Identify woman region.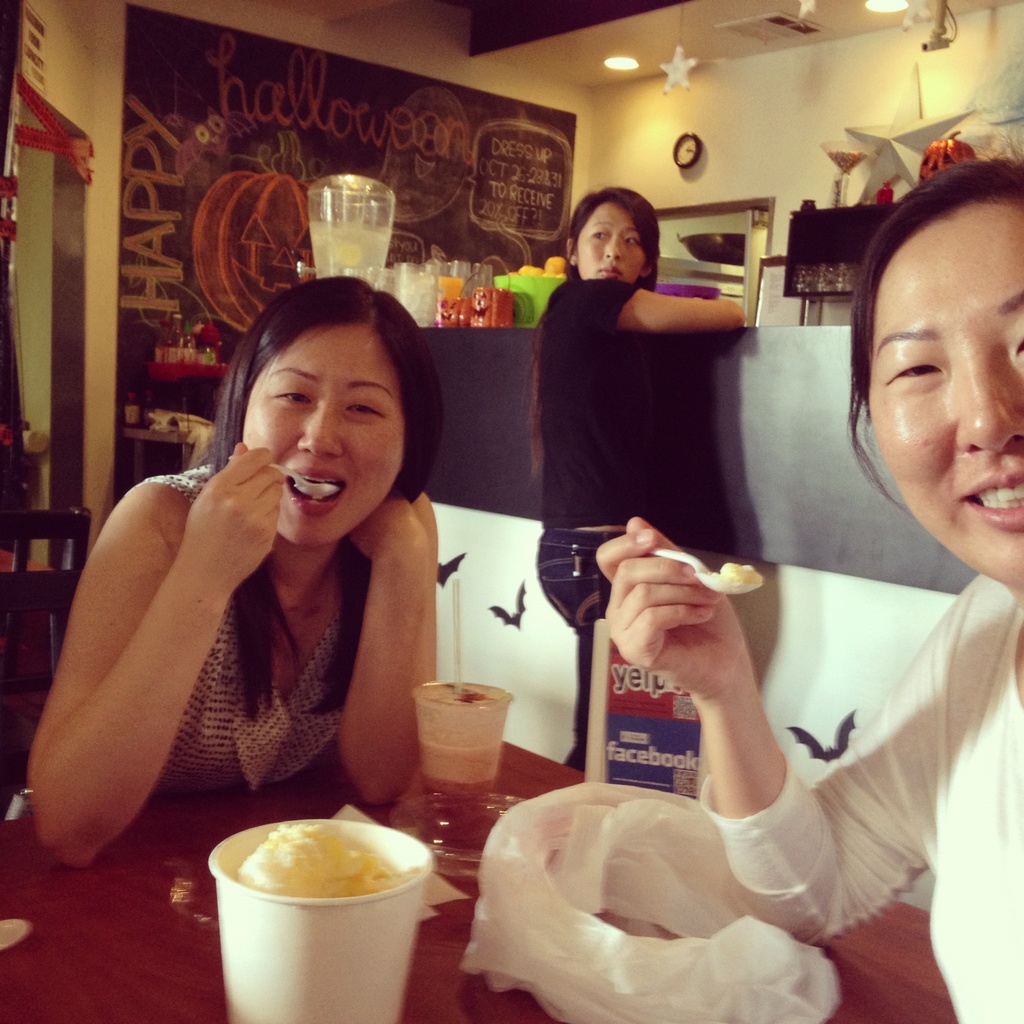
Region: {"left": 32, "top": 250, "right": 476, "bottom": 875}.
